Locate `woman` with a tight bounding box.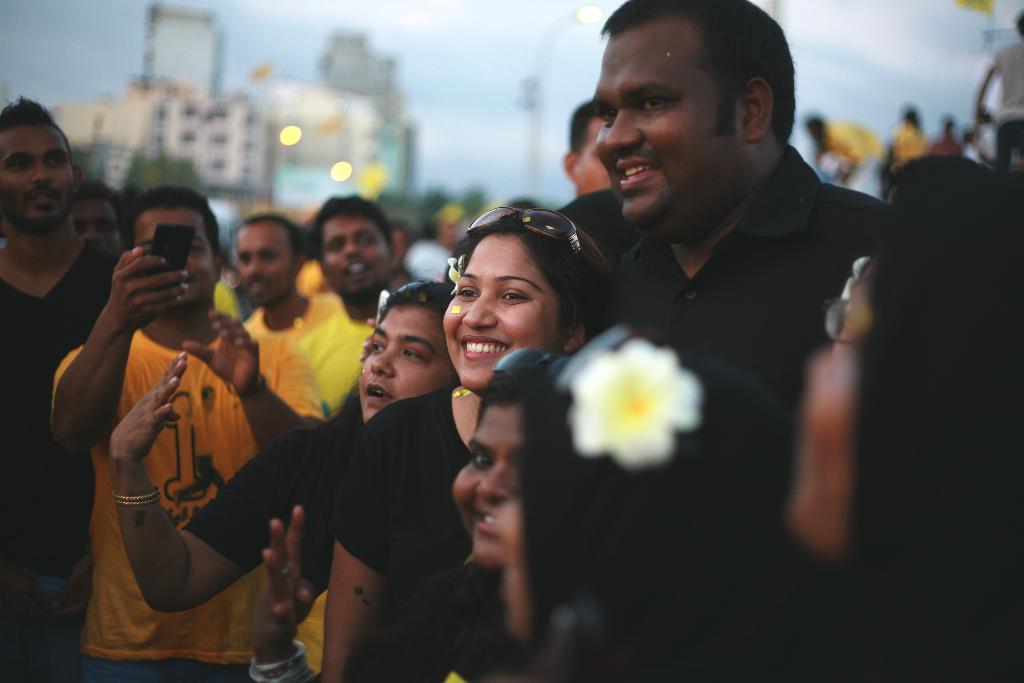
<bbox>317, 208, 615, 682</bbox>.
